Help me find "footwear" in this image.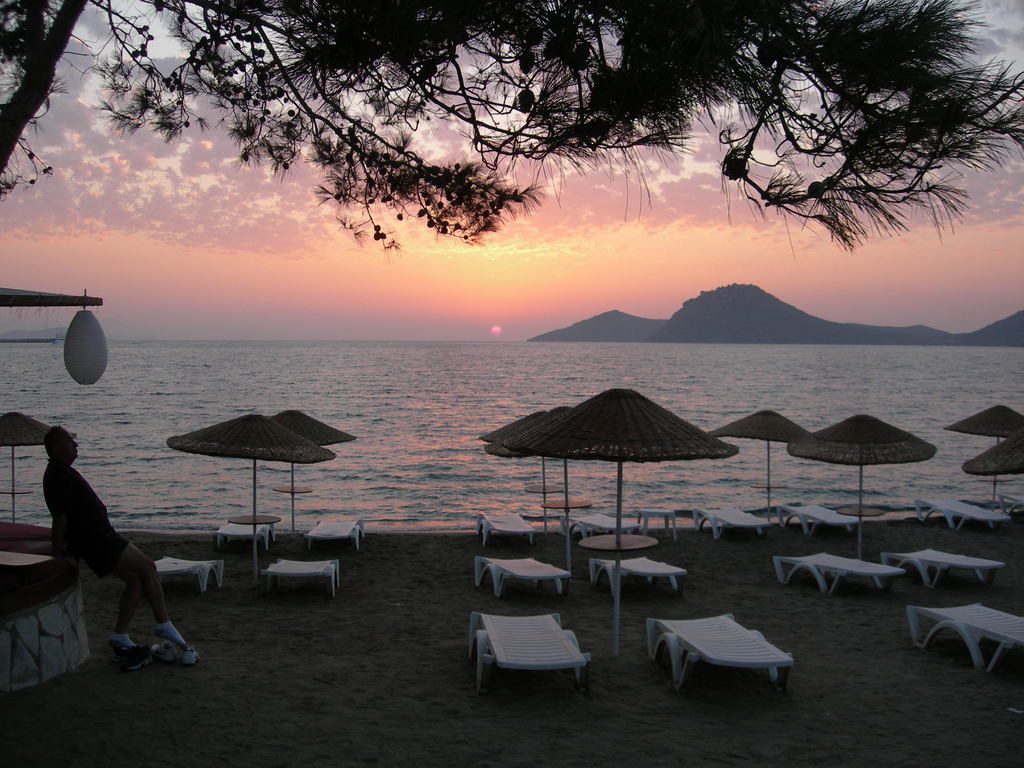
Found it: (x1=155, y1=618, x2=192, y2=650).
